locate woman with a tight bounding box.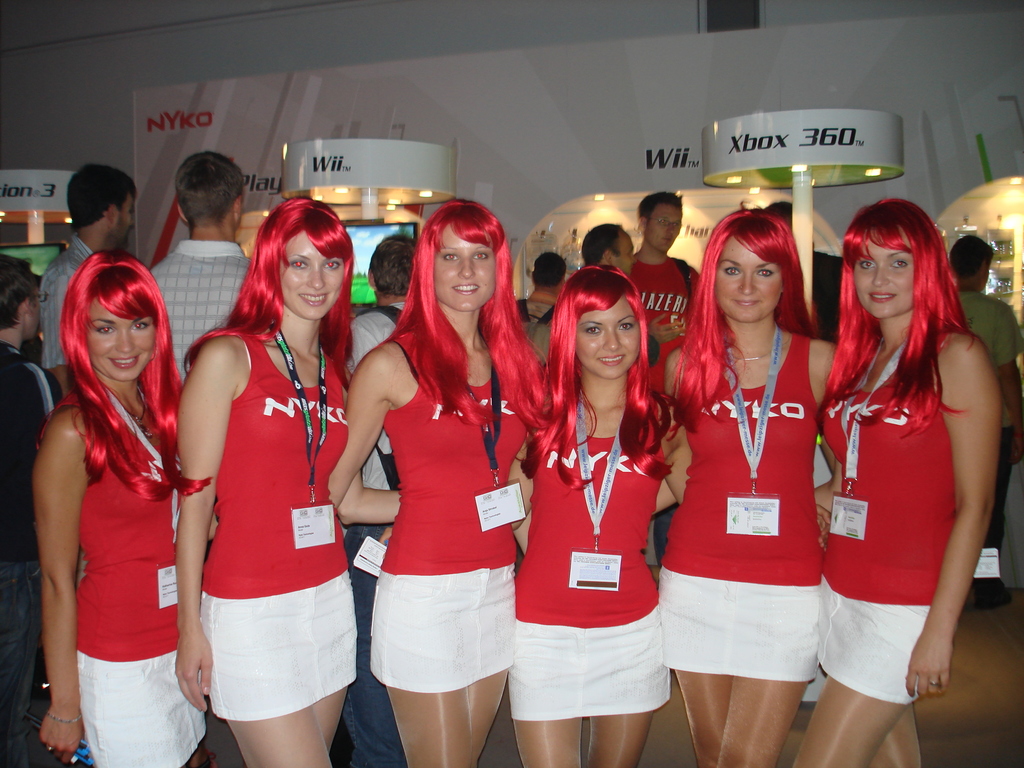
320,200,556,767.
